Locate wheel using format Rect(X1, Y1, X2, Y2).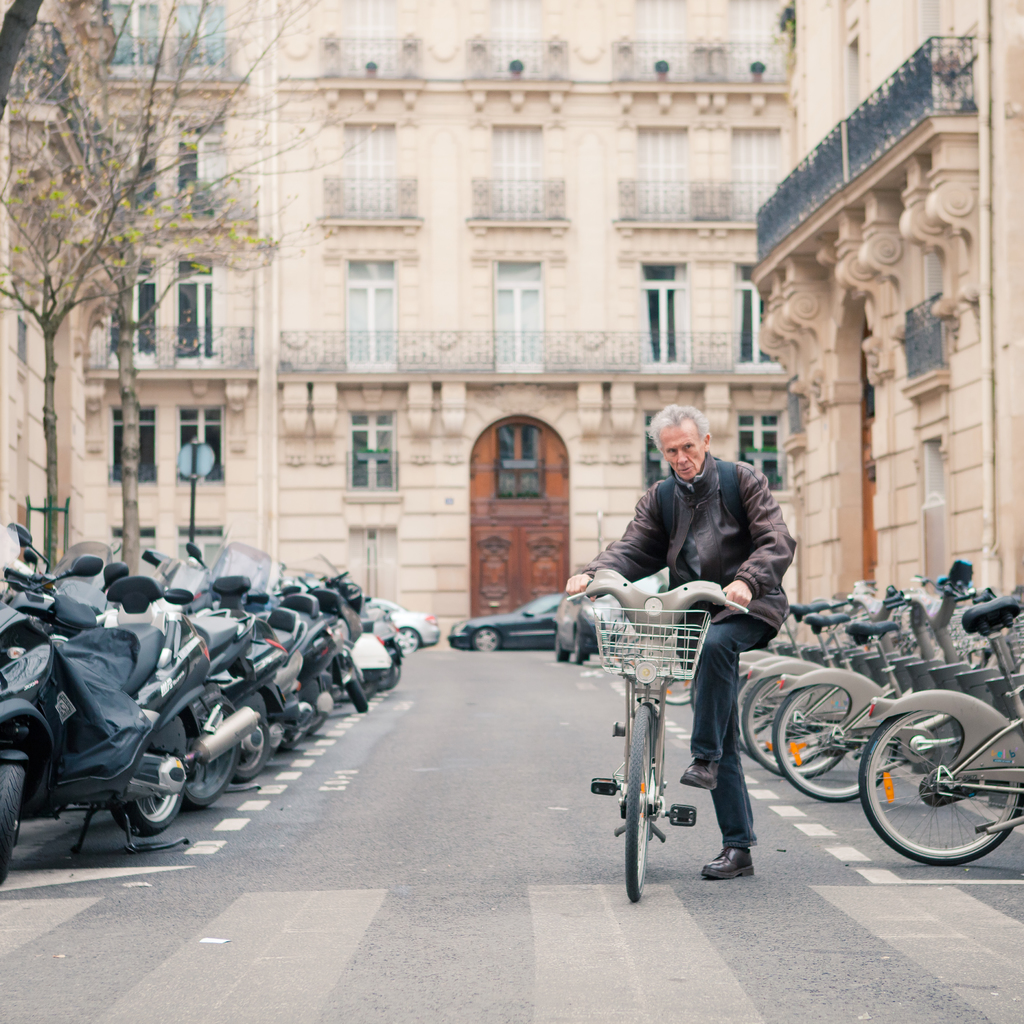
Rect(861, 712, 1023, 868).
